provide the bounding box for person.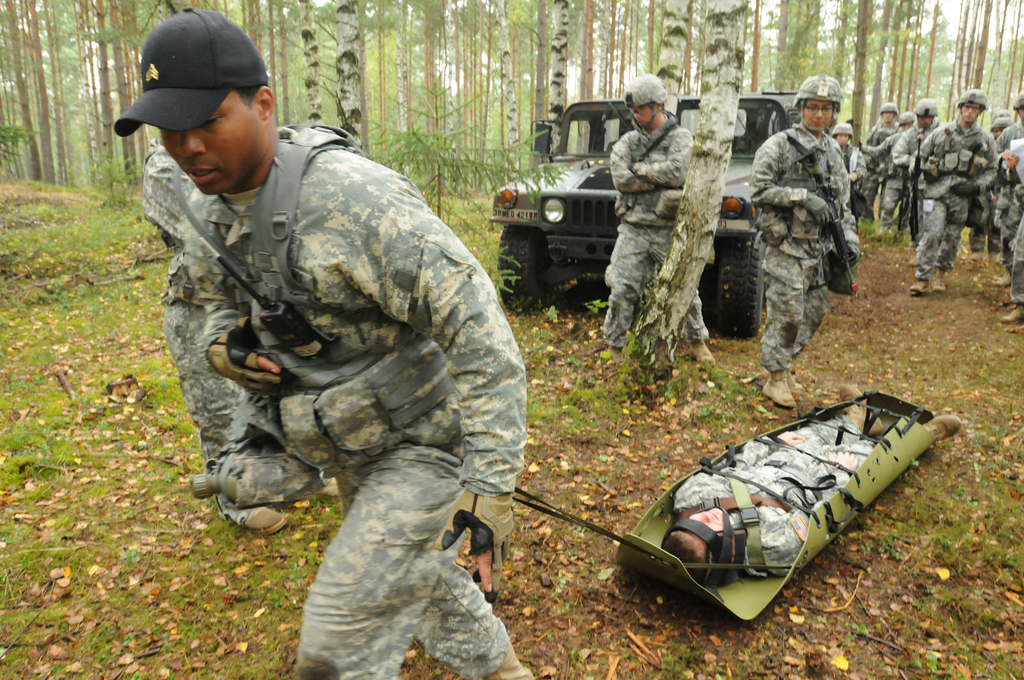
[748, 69, 865, 413].
